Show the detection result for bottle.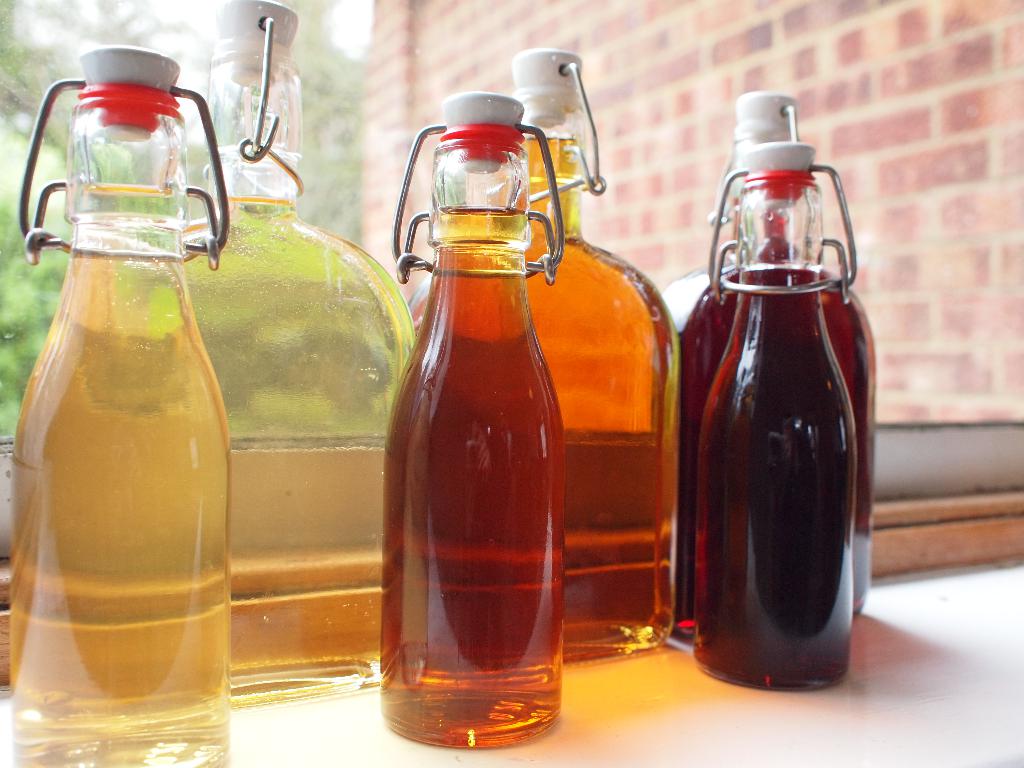
Rect(682, 81, 879, 632).
